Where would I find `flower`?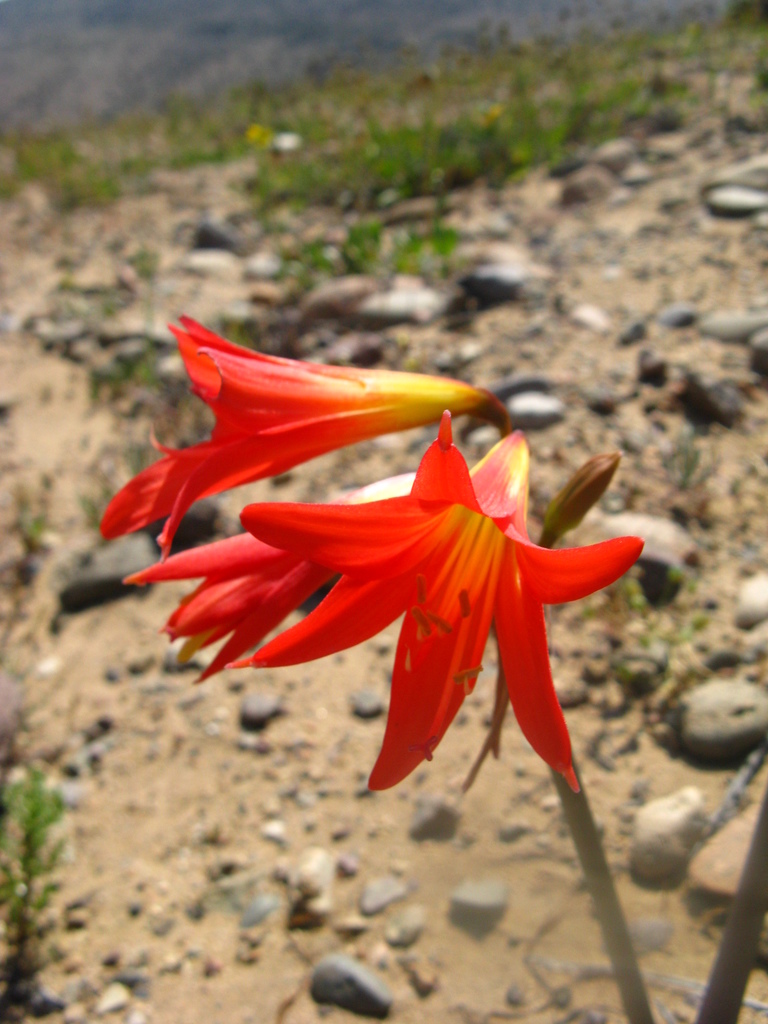
At left=123, top=410, right=646, bottom=795.
